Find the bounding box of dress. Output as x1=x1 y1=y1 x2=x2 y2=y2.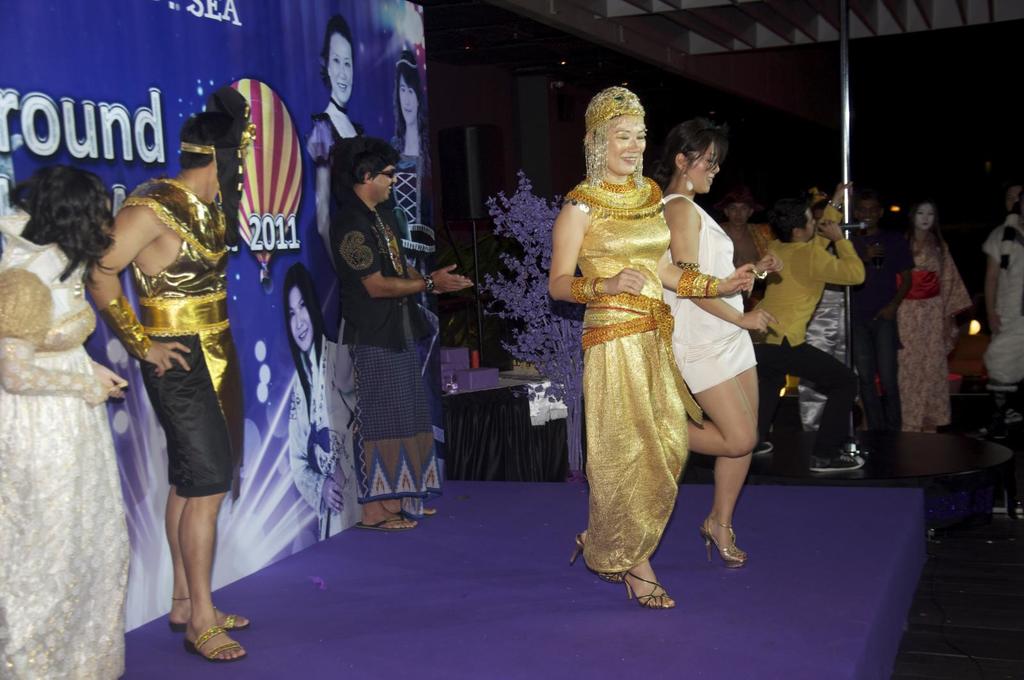
x1=898 y1=233 x2=975 y2=436.
